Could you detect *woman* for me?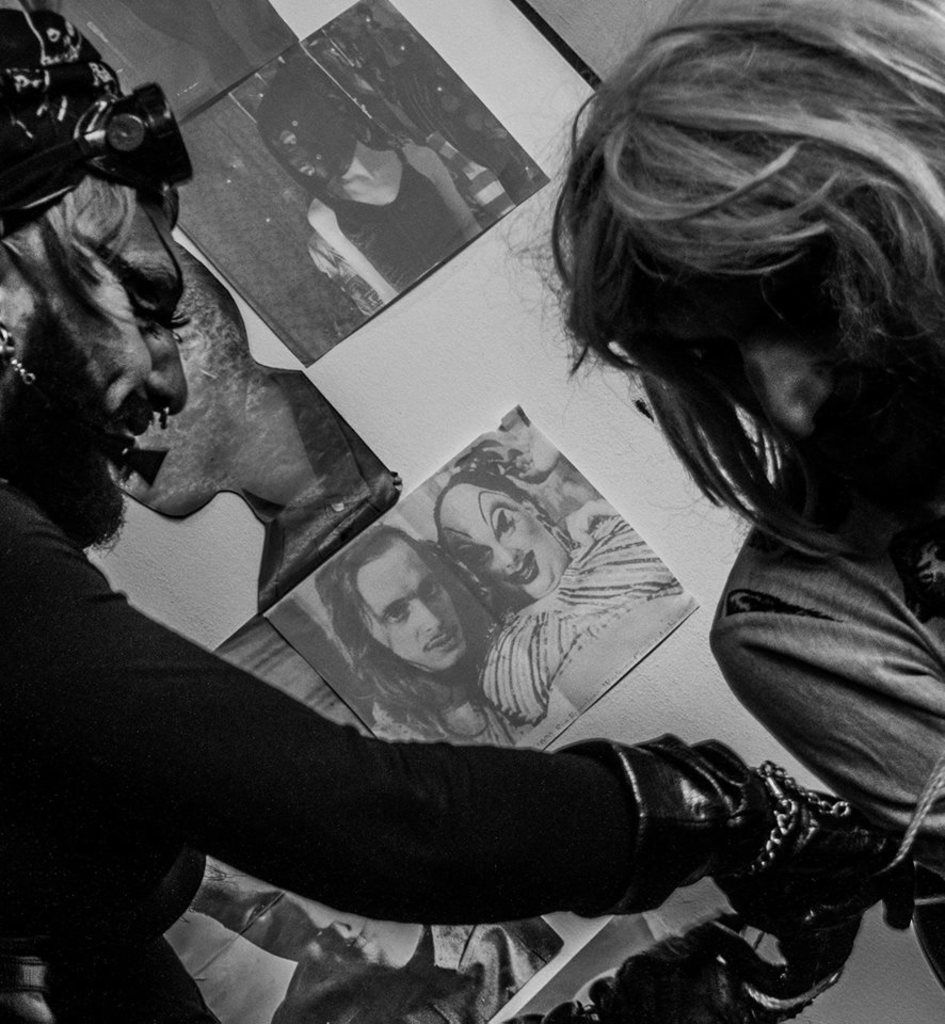
Detection result: bbox=[251, 51, 507, 322].
